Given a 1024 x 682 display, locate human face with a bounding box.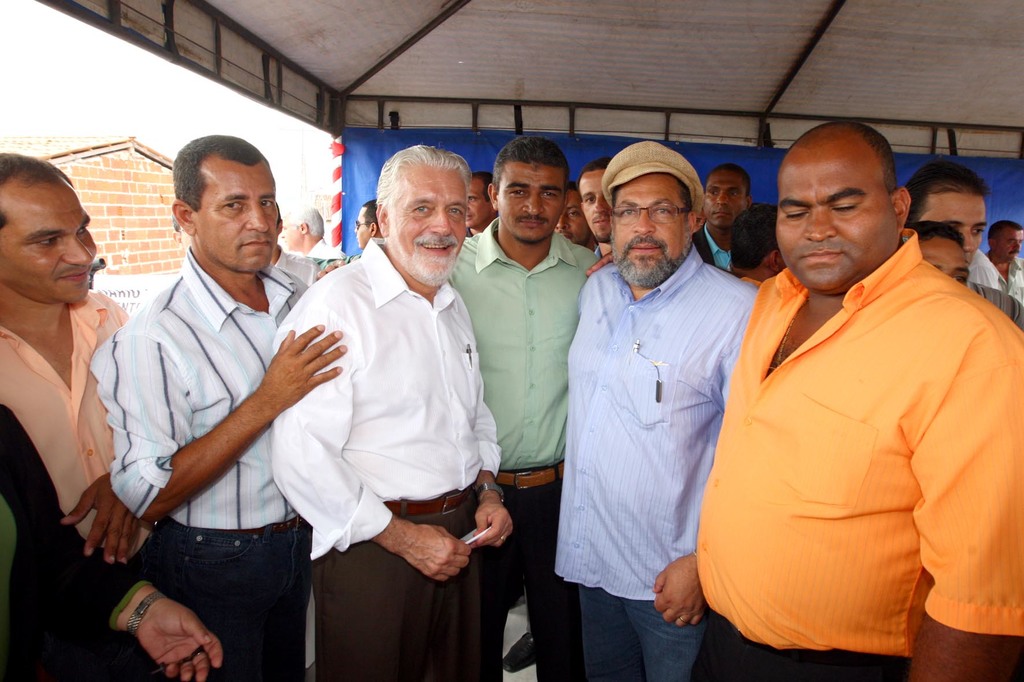
Located: (x1=388, y1=168, x2=470, y2=278).
